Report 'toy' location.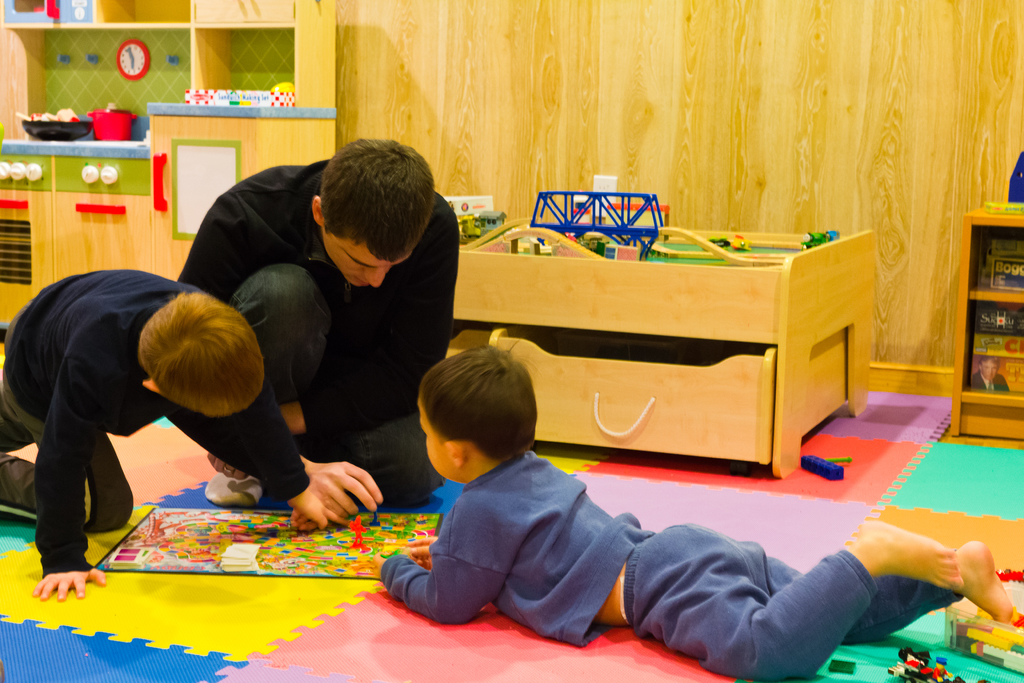
Report: box=[887, 650, 989, 682].
